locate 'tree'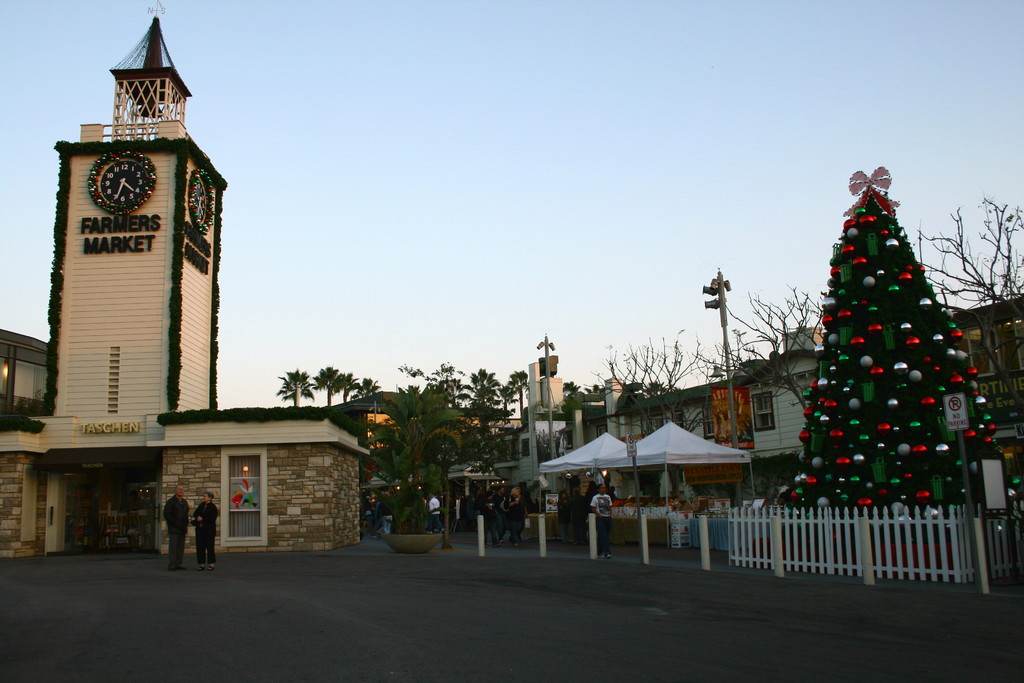
region(314, 367, 339, 404)
